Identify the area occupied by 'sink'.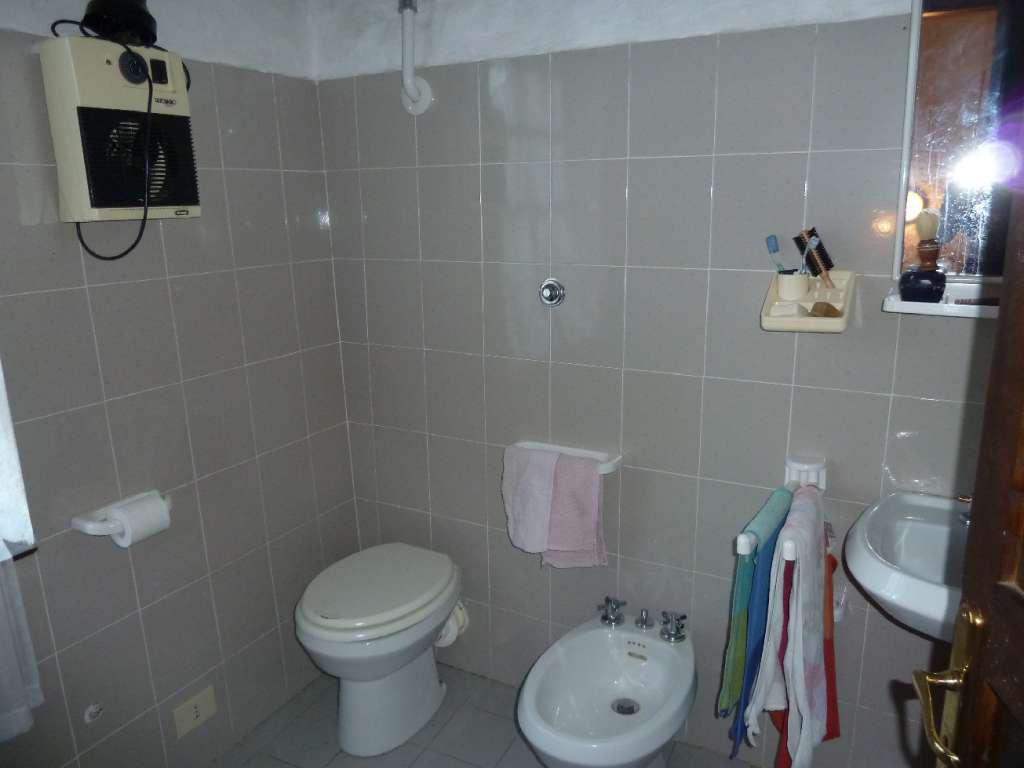
Area: box(845, 489, 975, 646).
